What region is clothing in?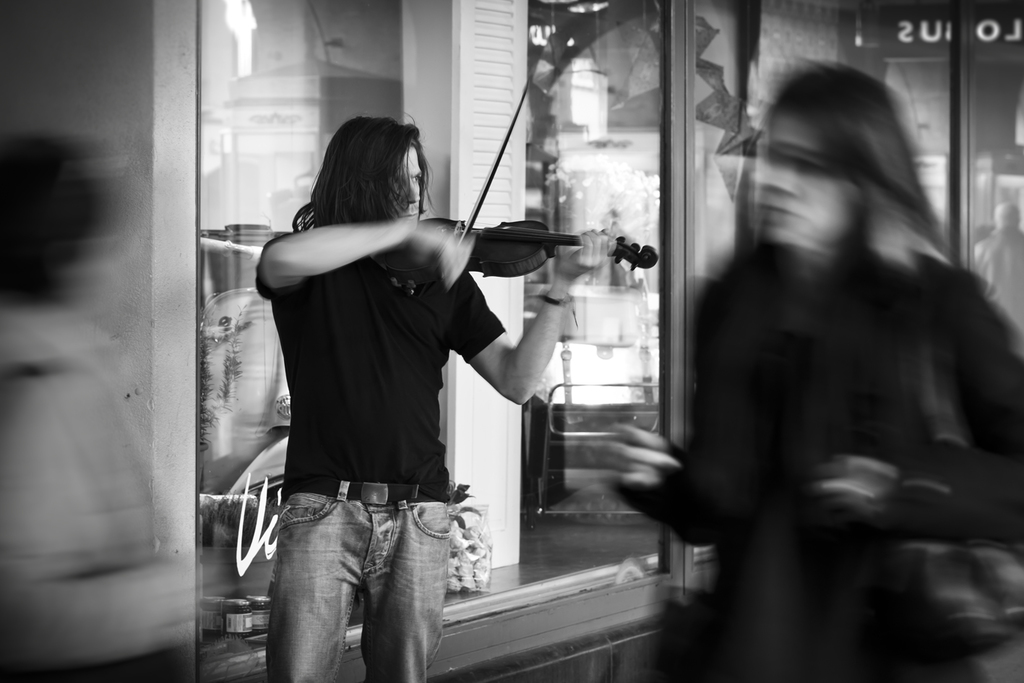
[x1=660, y1=106, x2=1010, y2=622].
